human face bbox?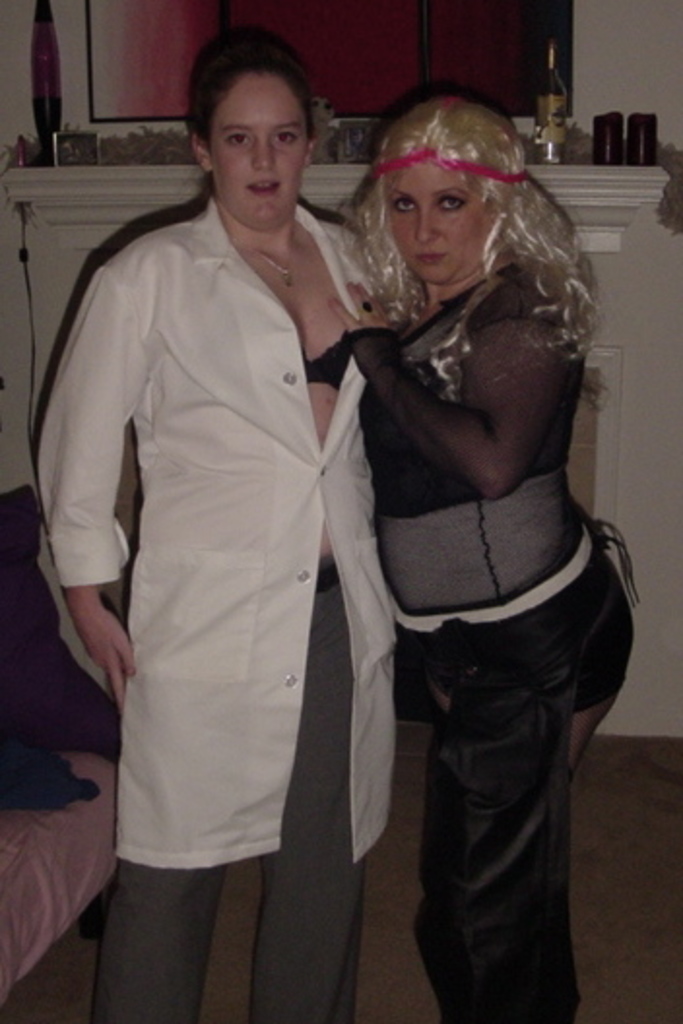
<bbox>382, 161, 489, 283</bbox>
